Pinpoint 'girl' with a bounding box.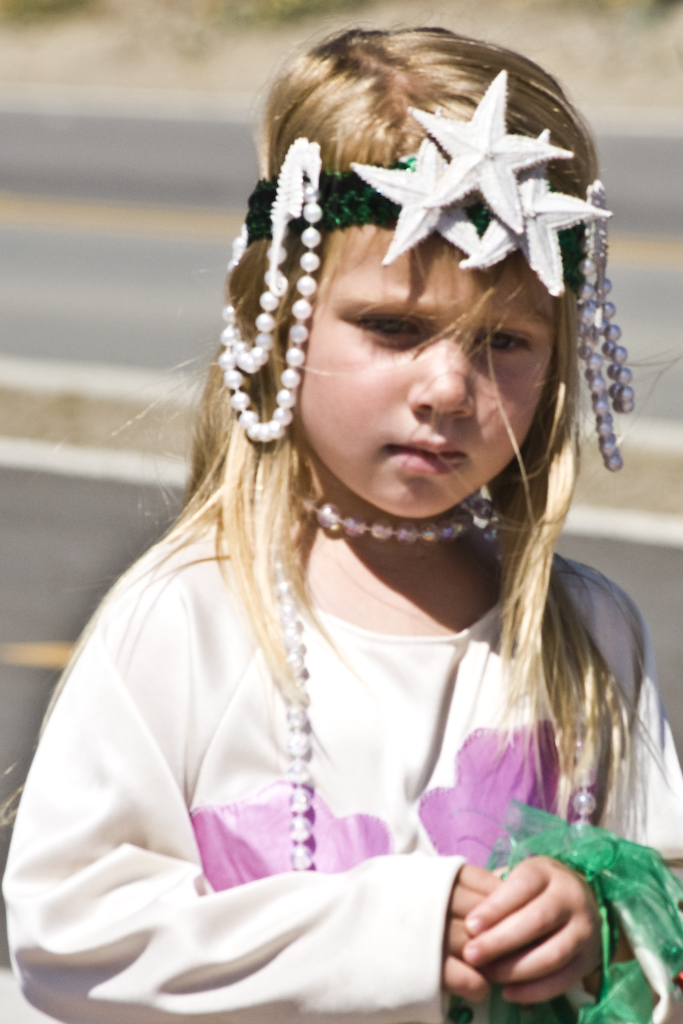
rect(0, 27, 682, 1023).
